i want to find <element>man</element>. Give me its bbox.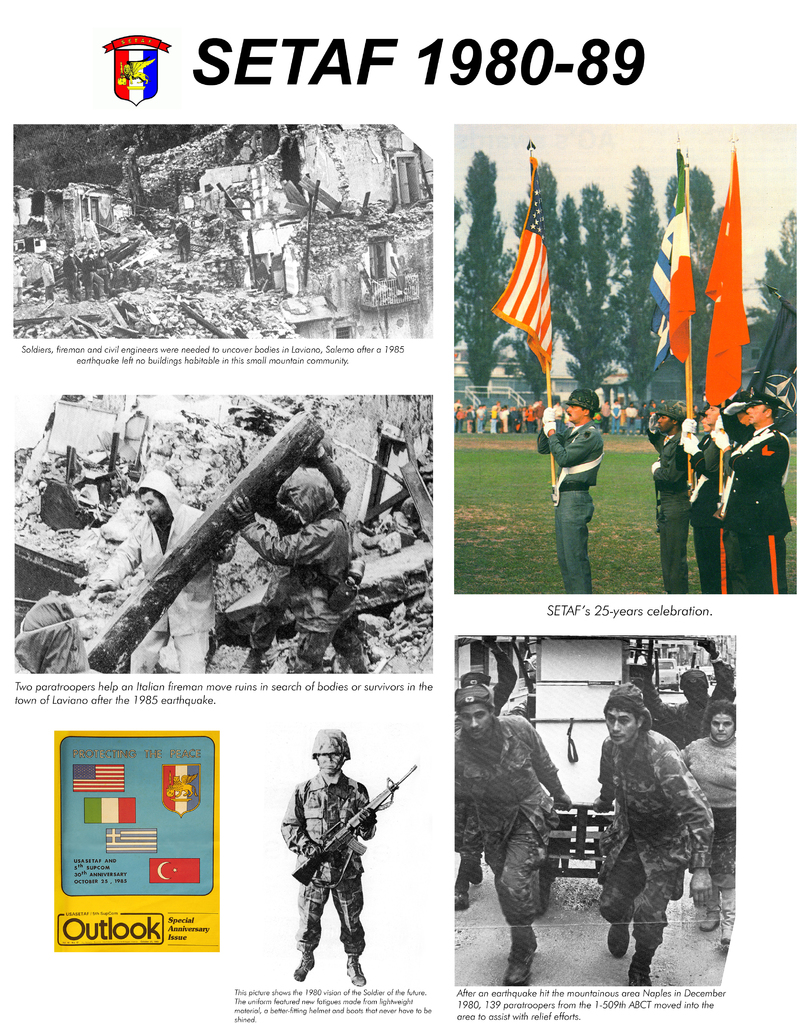
(174, 220, 190, 261).
